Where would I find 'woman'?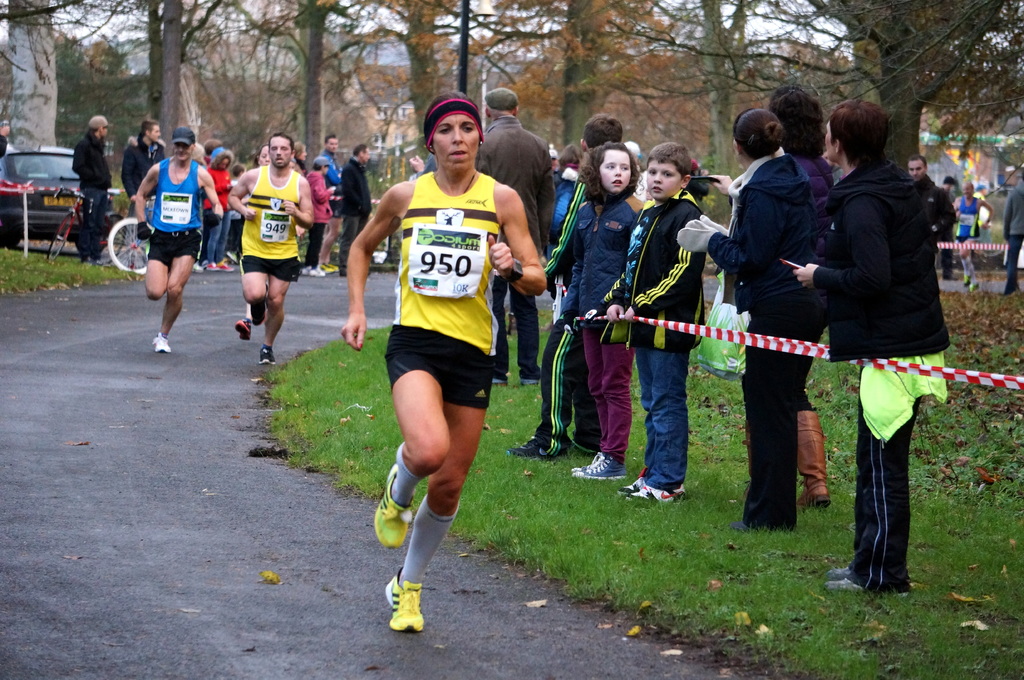
At Rect(331, 88, 552, 637).
